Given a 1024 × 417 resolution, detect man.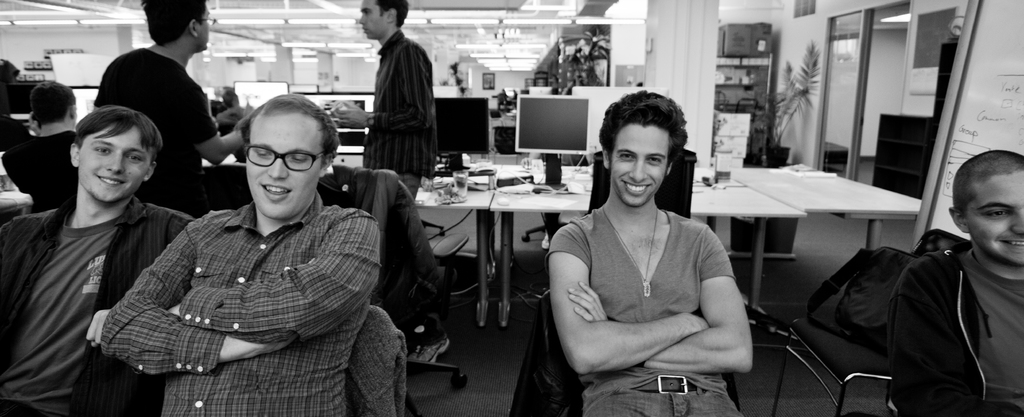
crop(351, 0, 434, 228).
